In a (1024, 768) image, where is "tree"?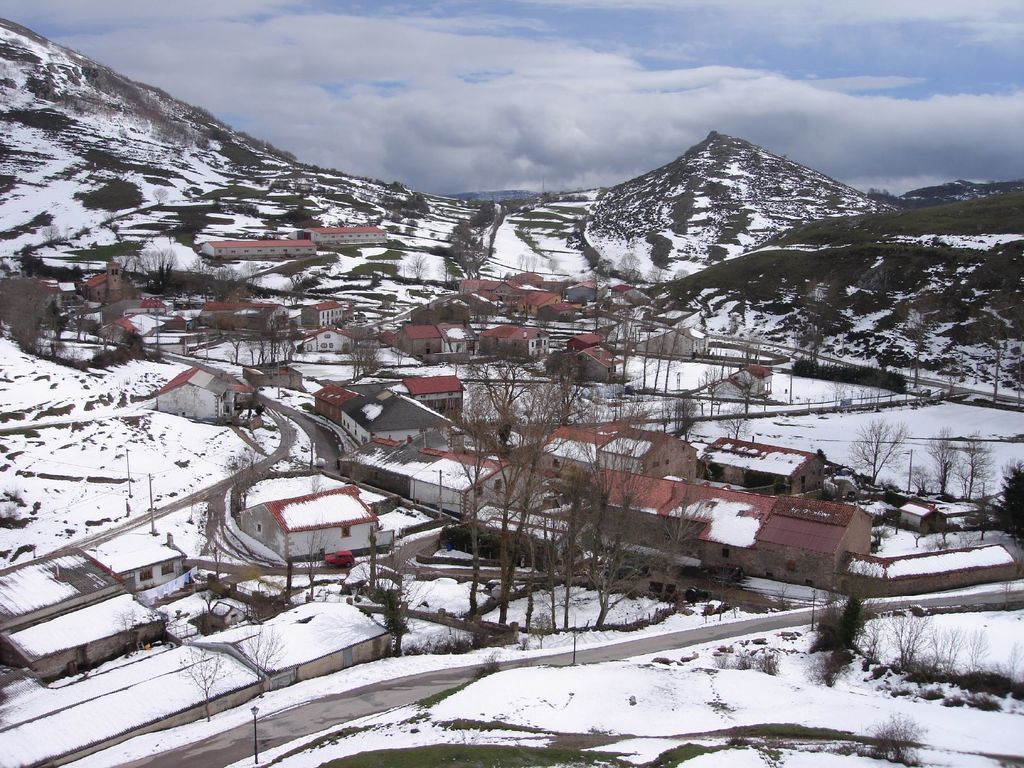
crop(842, 412, 909, 488).
